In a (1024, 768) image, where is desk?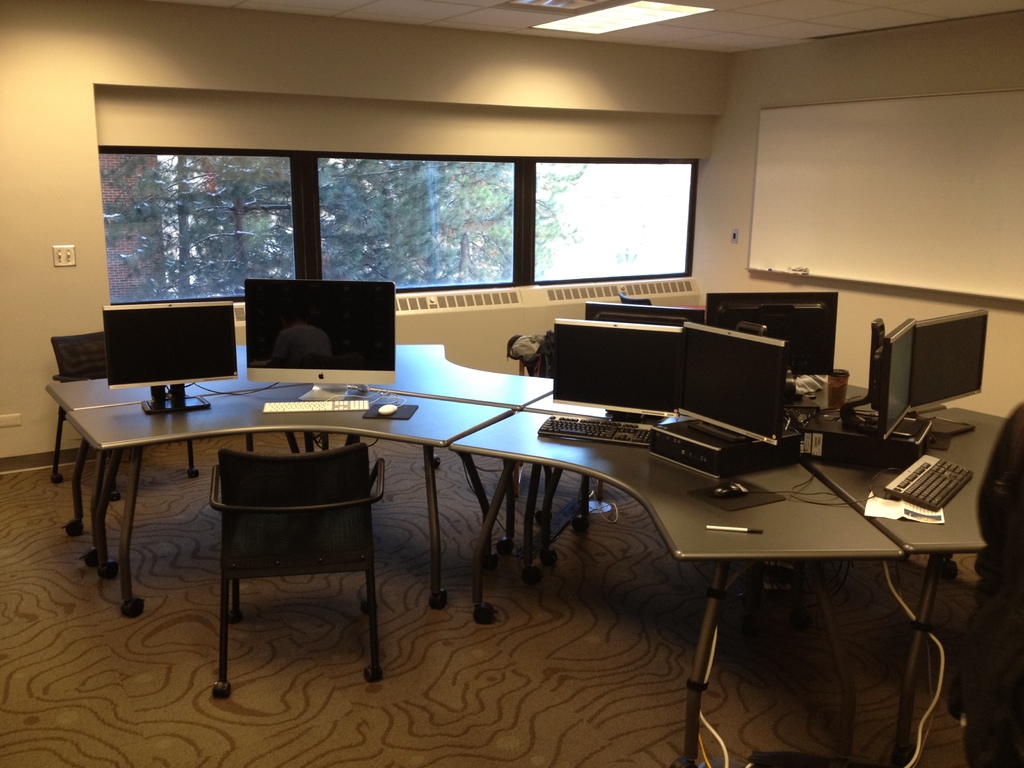
bbox=(68, 384, 511, 616).
